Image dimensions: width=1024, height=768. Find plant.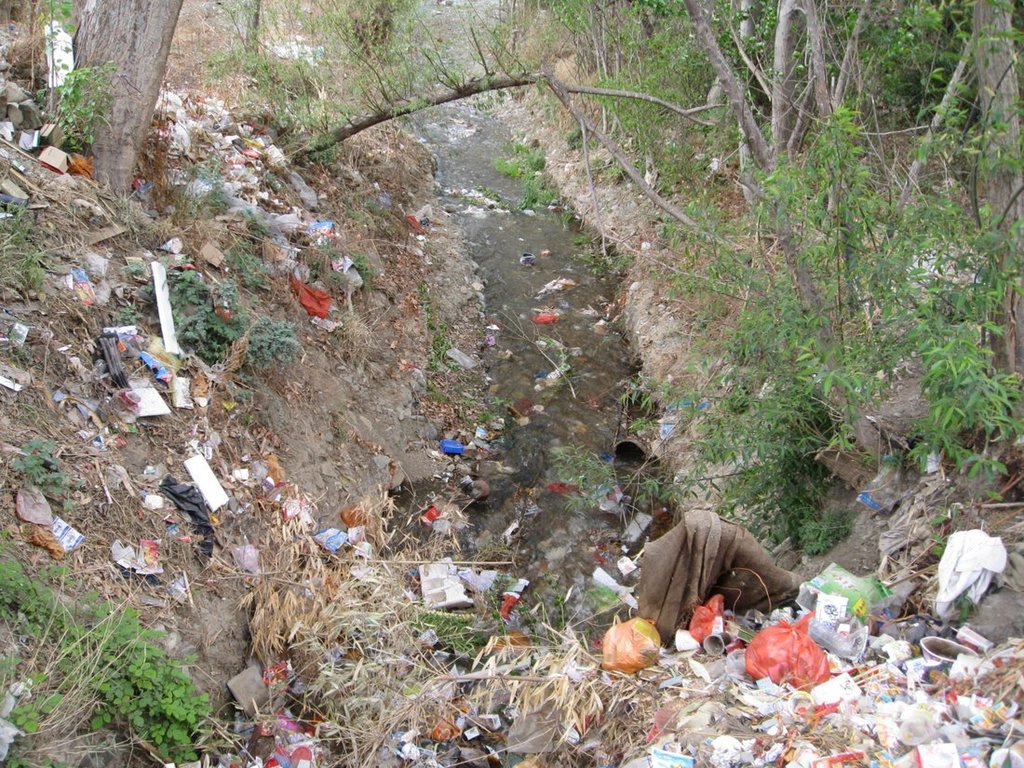
0:333:35:365.
